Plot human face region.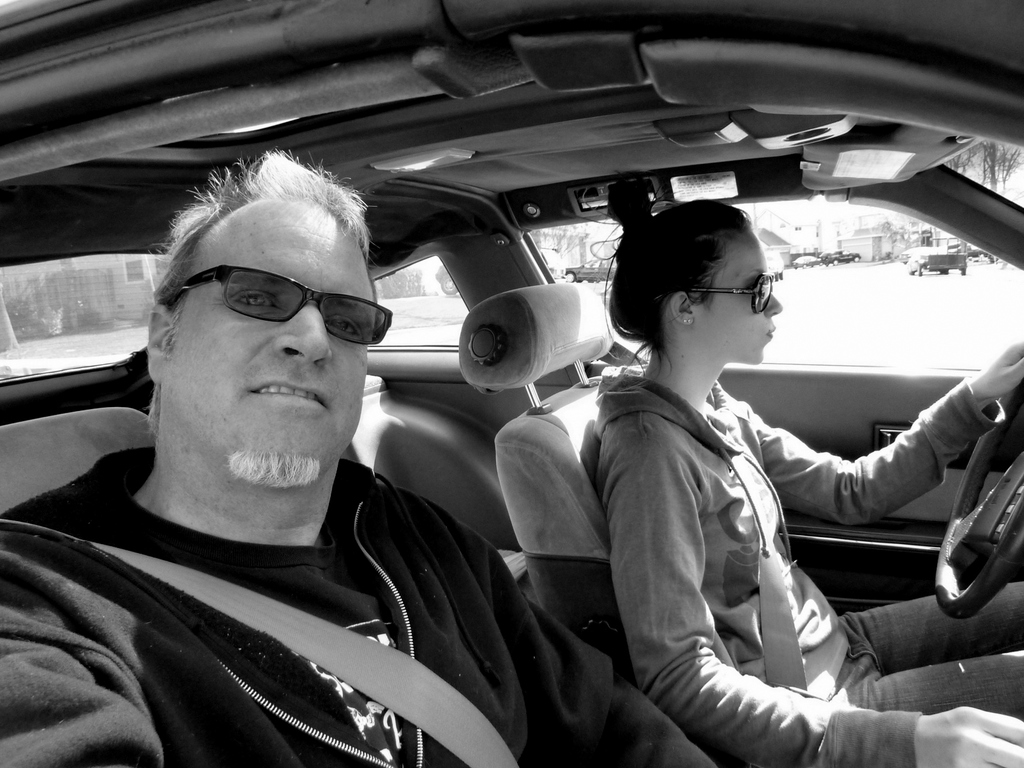
Plotted at x1=691, y1=228, x2=783, y2=360.
